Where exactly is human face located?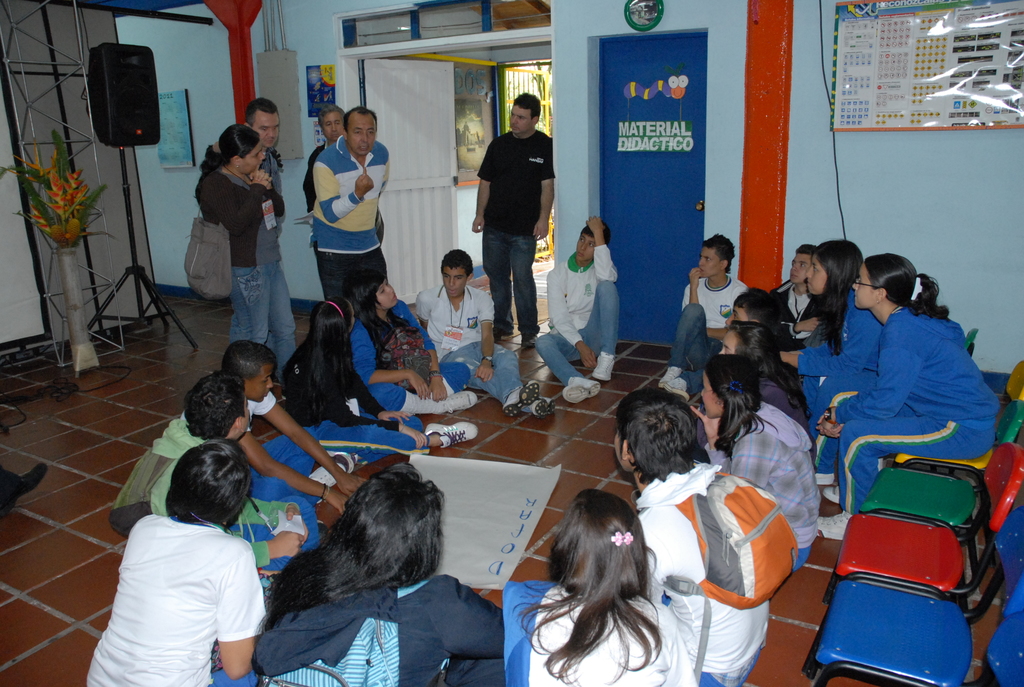
Its bounding box is <region>575, 232, 593, 259</region>.
